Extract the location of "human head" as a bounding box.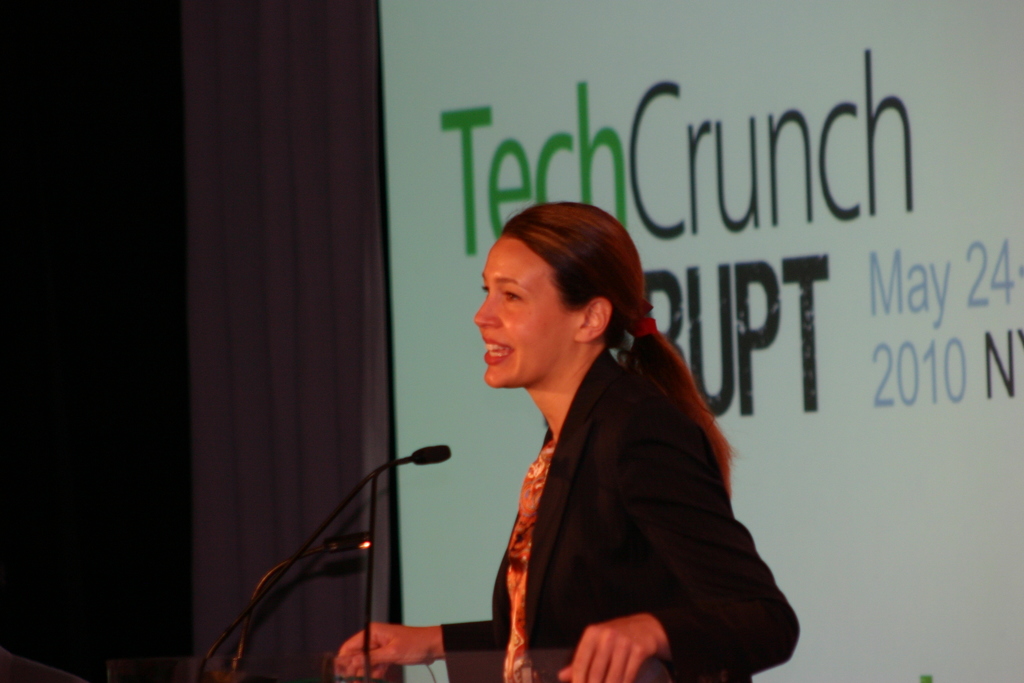
left=473, top=207, right=657, bottom=377.
